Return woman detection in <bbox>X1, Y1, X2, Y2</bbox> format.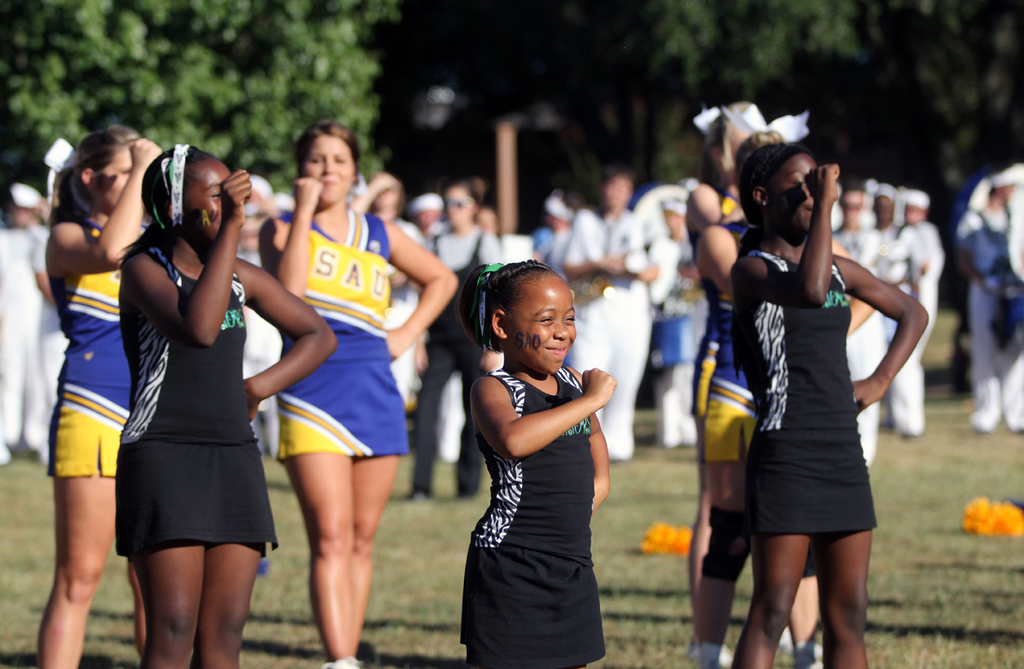
<bbox>32, 128, 172, 668</bbox>.
